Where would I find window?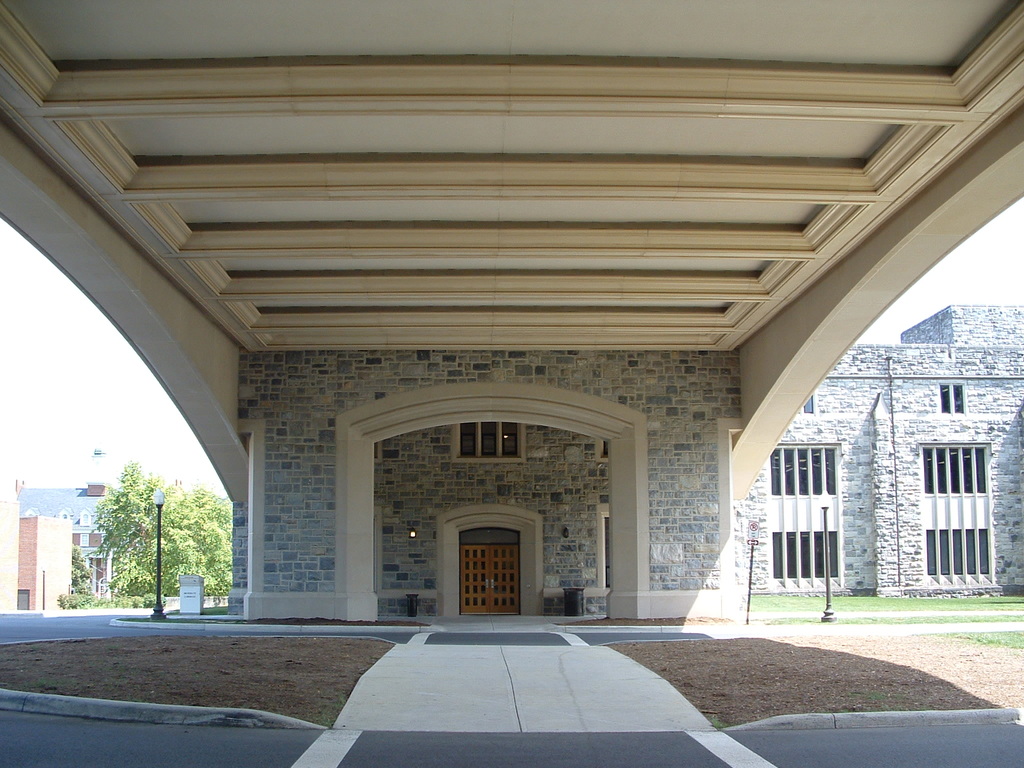
At bbox=(461, 422, 520, 460).
